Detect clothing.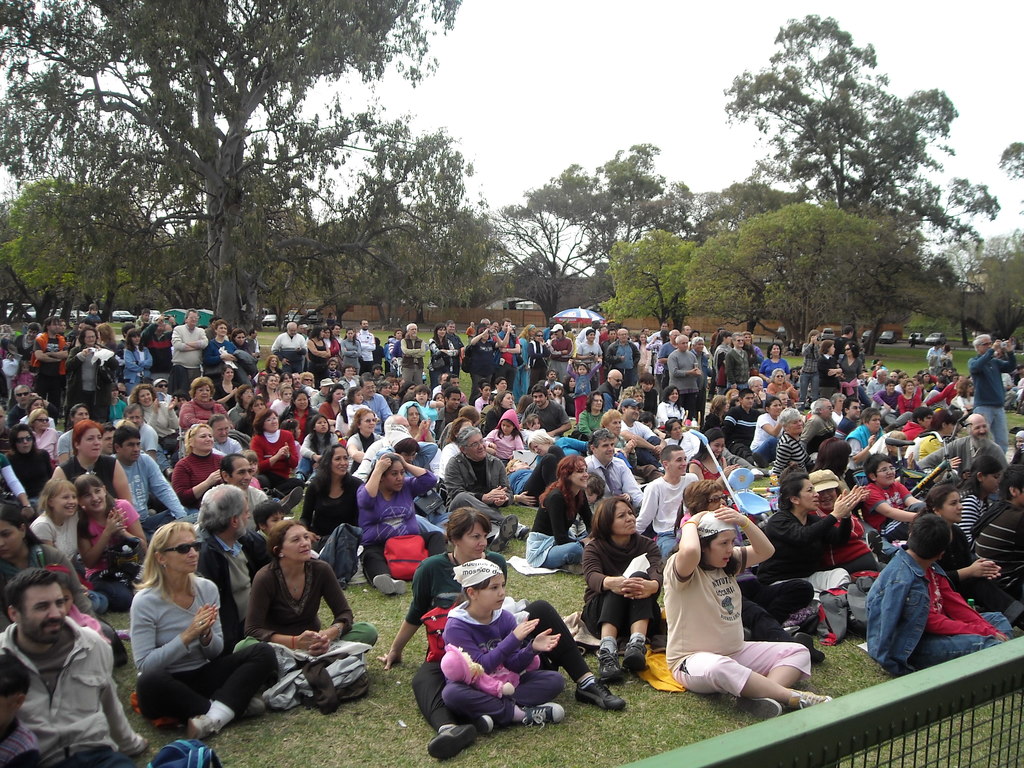
Detected at locate(478, 433, 527, 467).
